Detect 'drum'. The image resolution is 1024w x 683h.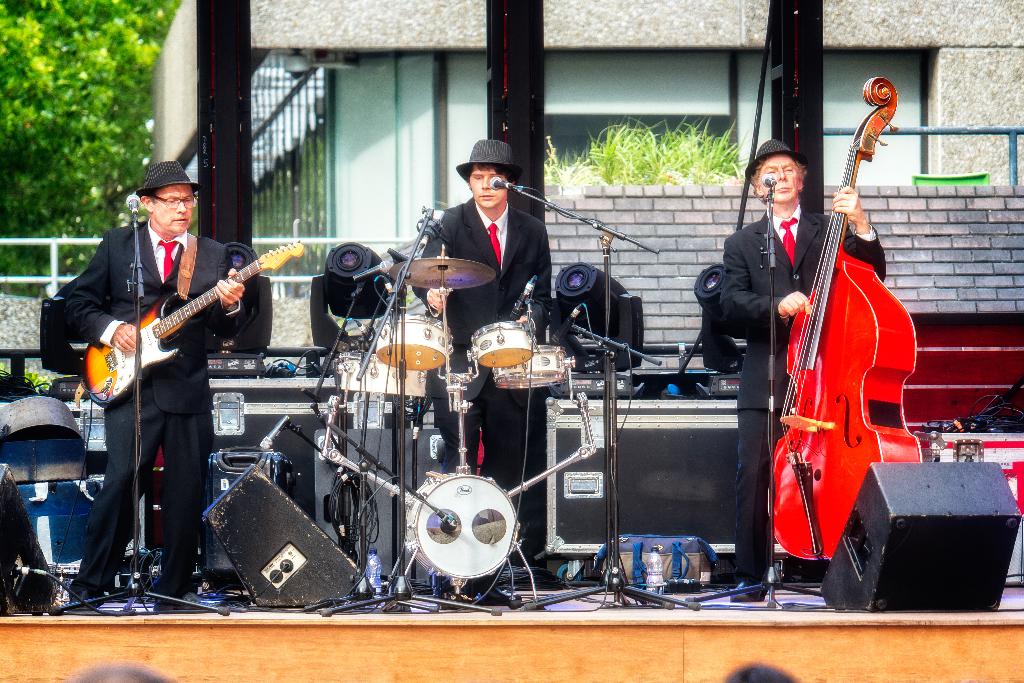
region(490, 342, 573, 384).
